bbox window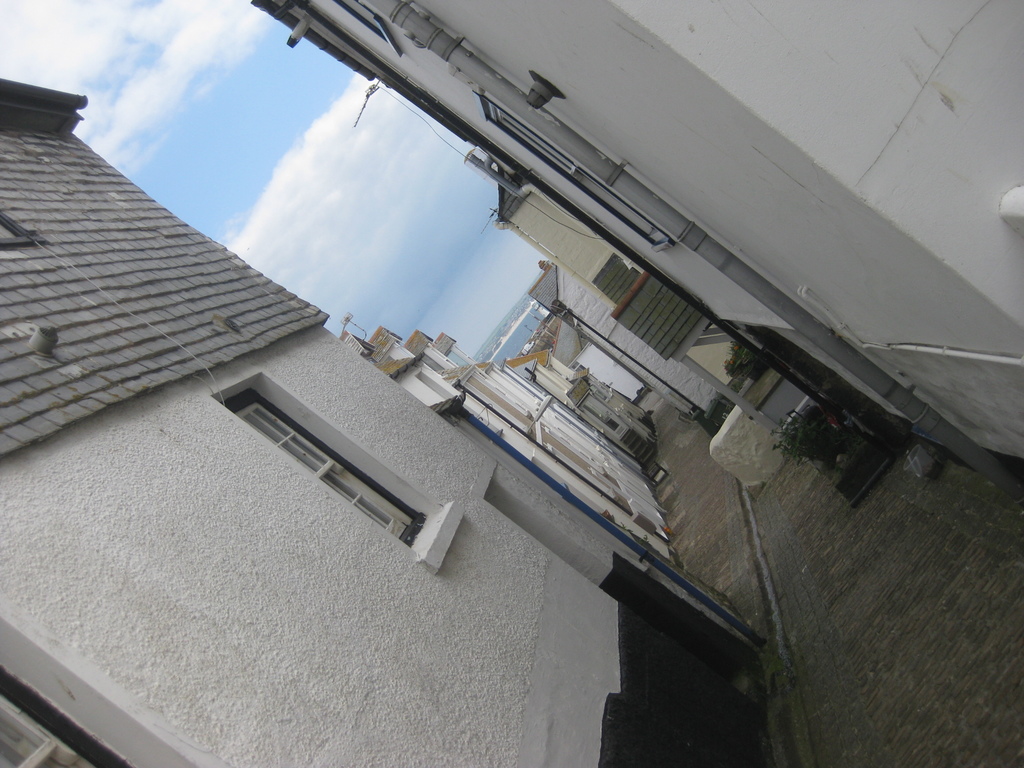
crop(0, 604, 197, 767)
